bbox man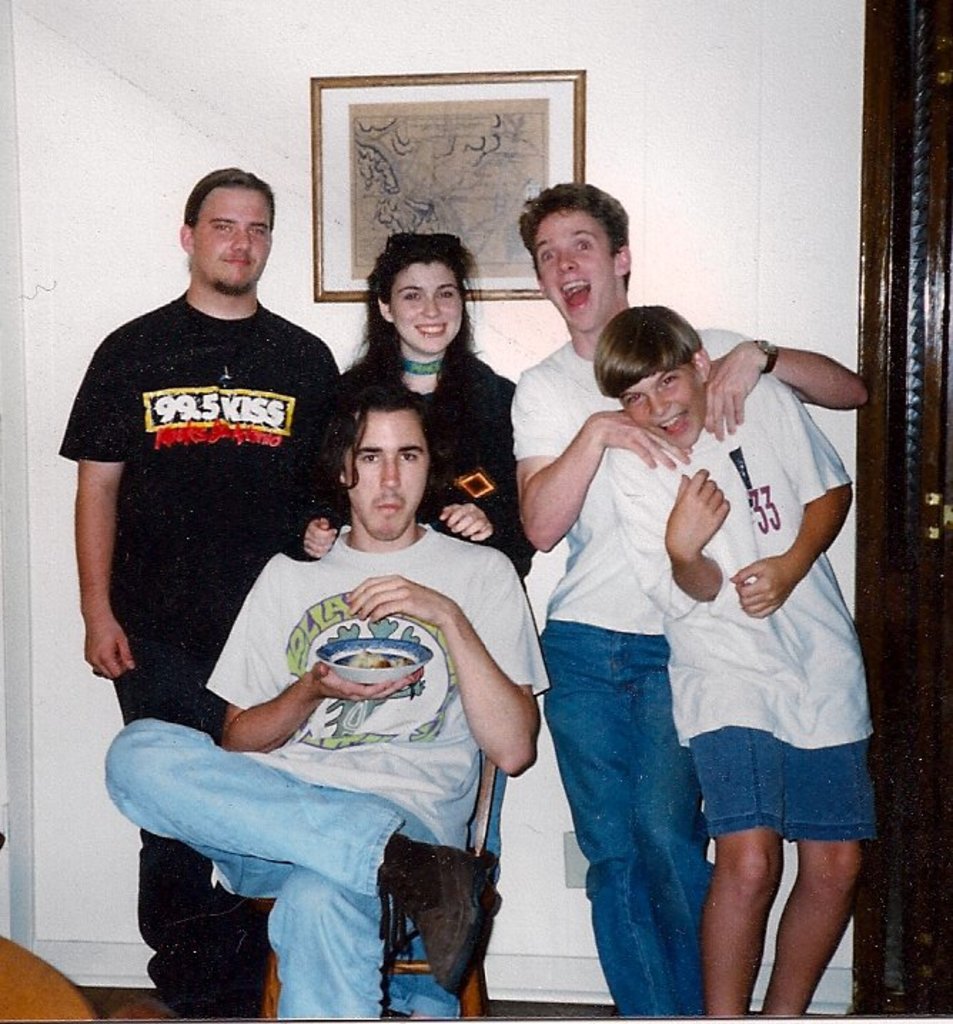
104 382 551 1023
